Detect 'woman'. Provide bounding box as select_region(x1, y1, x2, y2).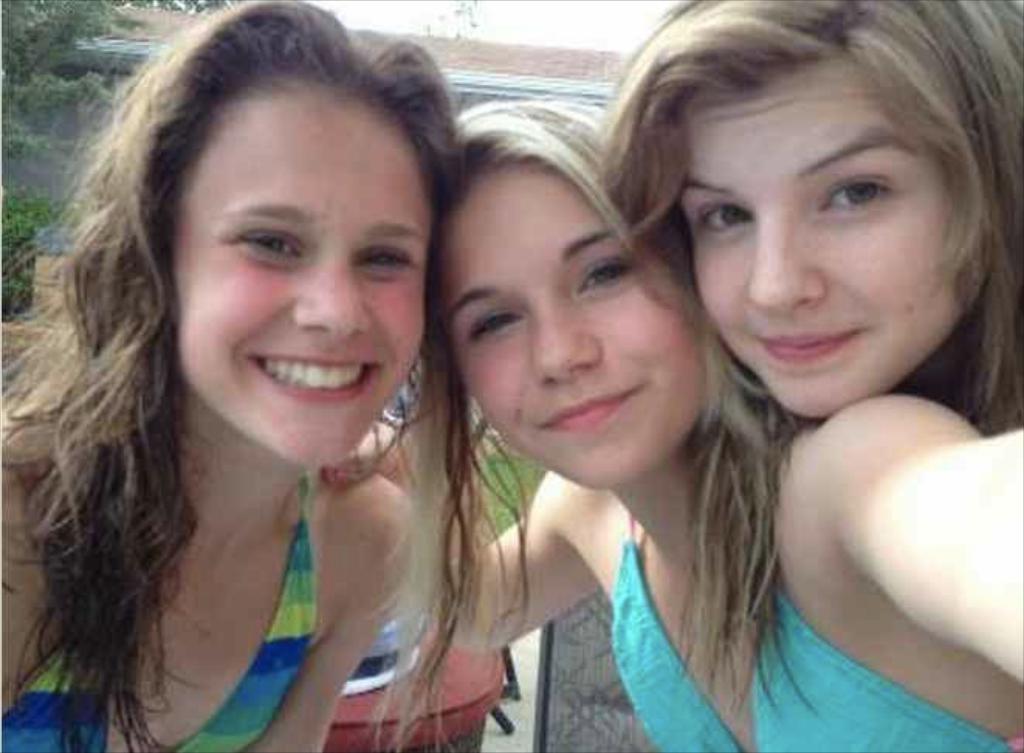
select_region(598, 0, 1022, 443).
